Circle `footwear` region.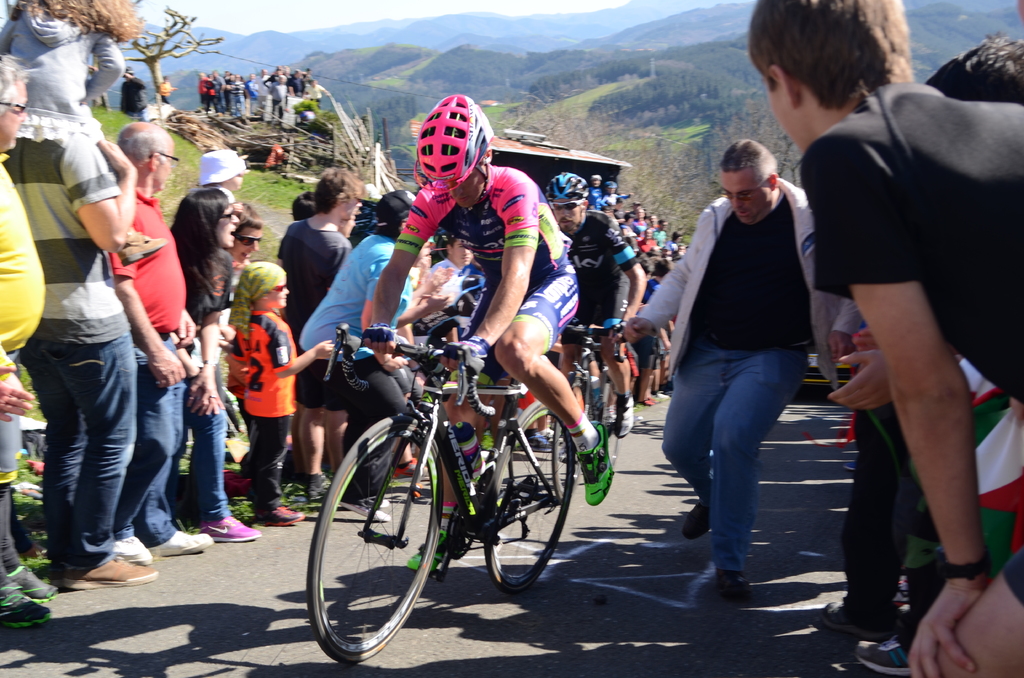
Region: select_region(111, 529, 154, 563).
